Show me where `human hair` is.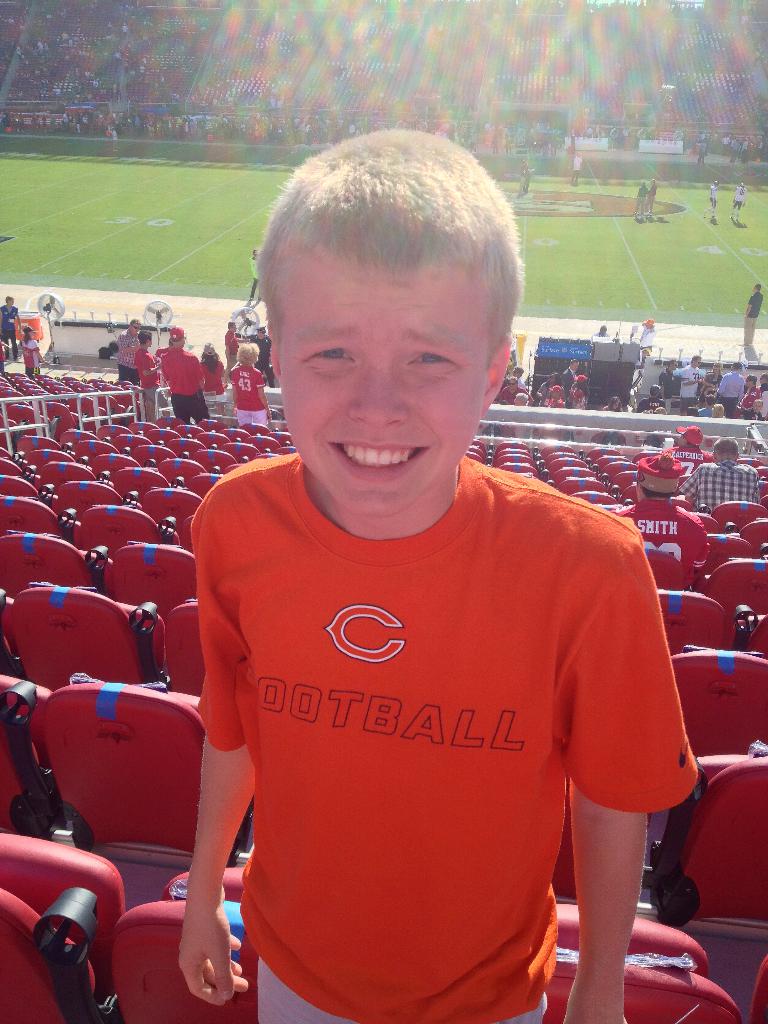
`human hair` is at 515/392/529/406.
